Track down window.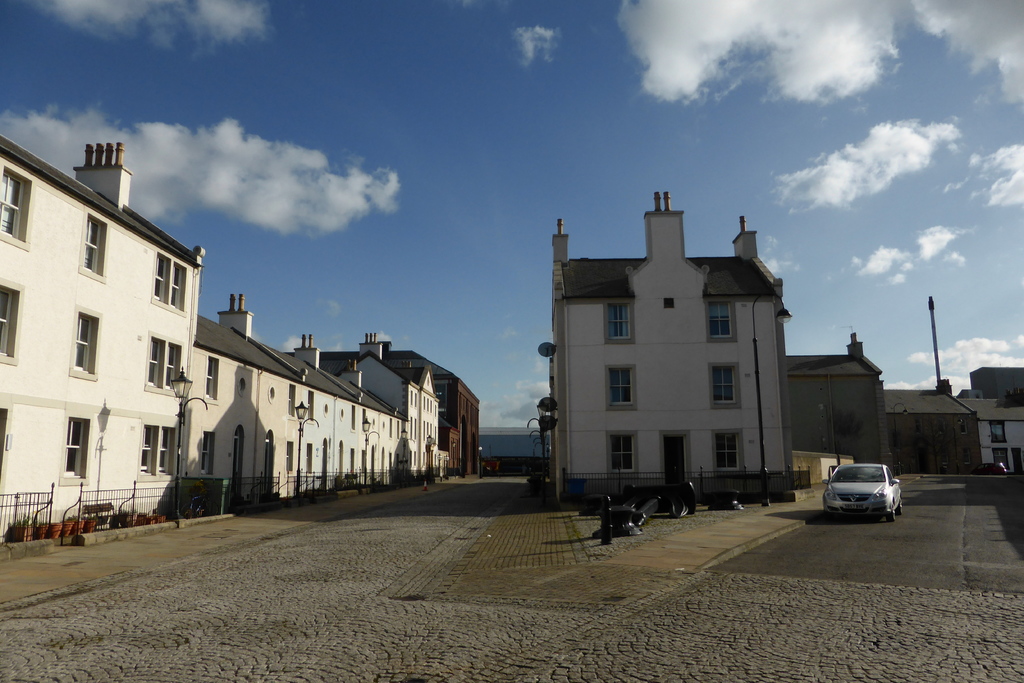
Tracked to 138,420,177,479.
